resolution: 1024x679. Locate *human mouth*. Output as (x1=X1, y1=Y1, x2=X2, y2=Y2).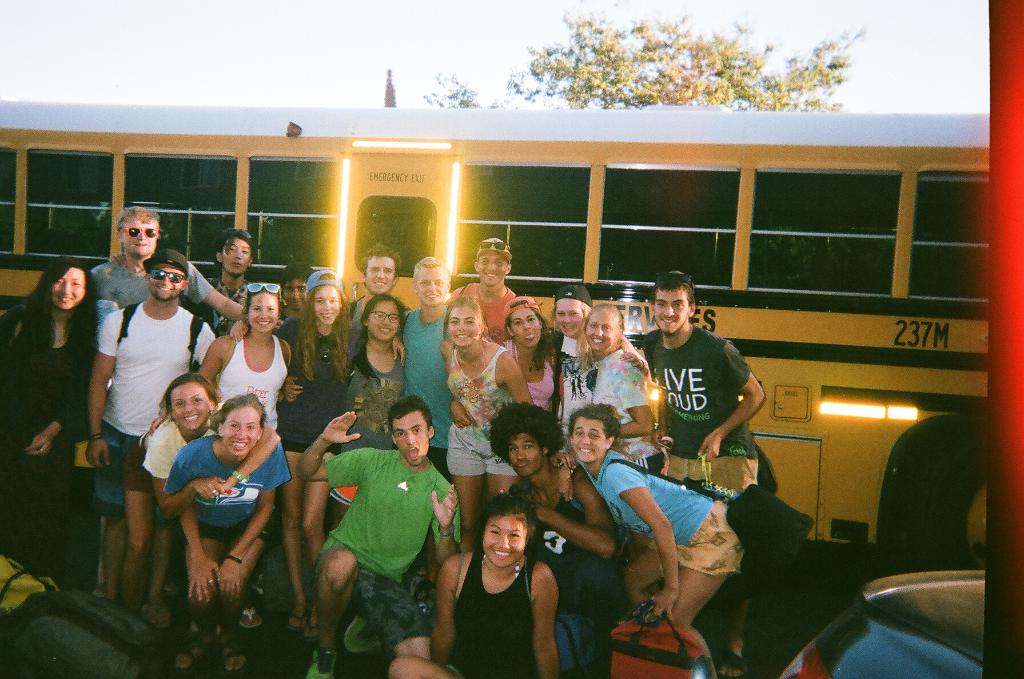
(x1=406, y1=447, x2=422, y2=459).
